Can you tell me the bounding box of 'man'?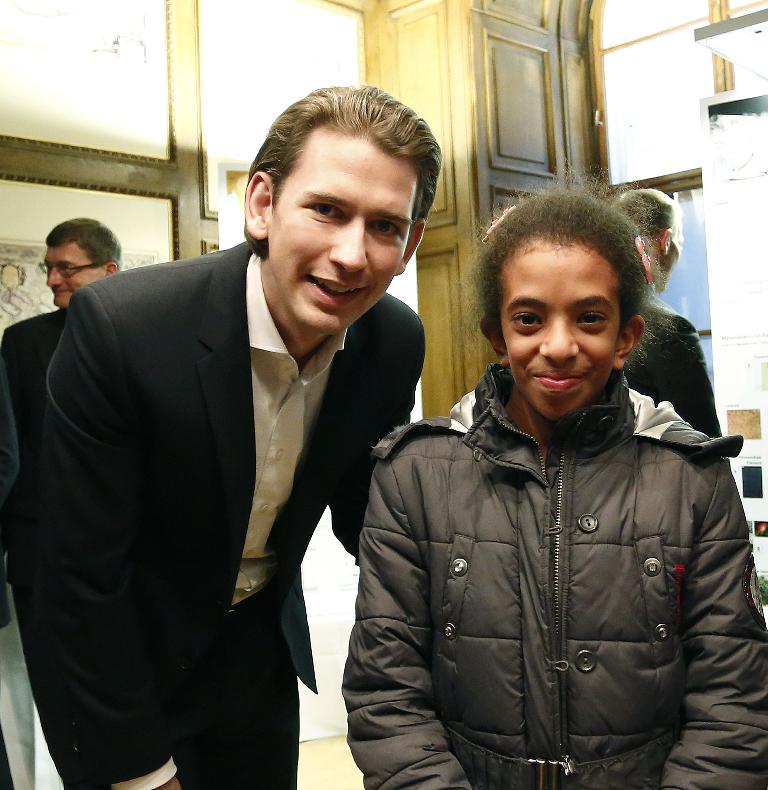
(0, 214, 145, 742).
